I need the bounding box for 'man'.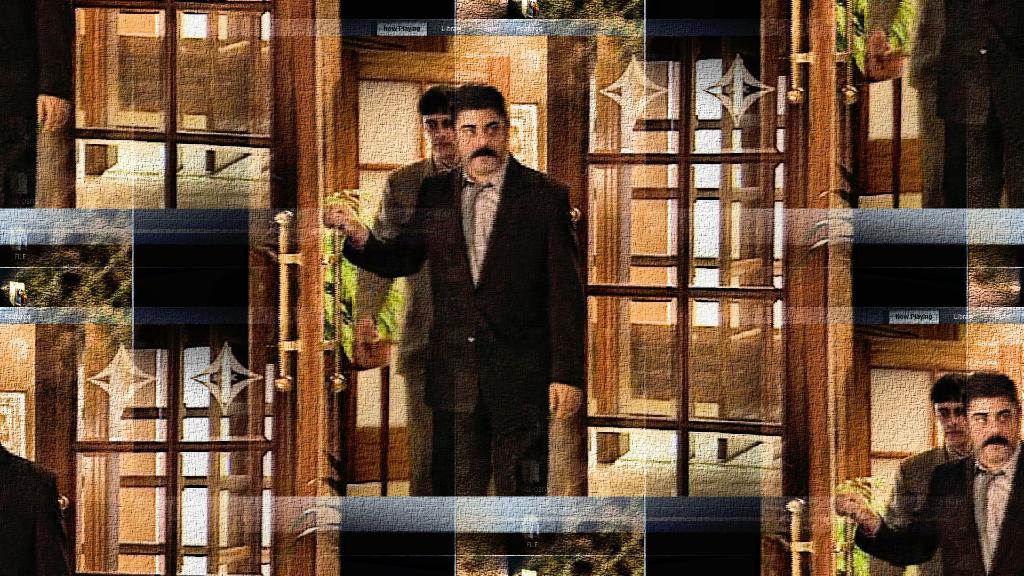
Here it is: crop(0, 437, 70, 575).
